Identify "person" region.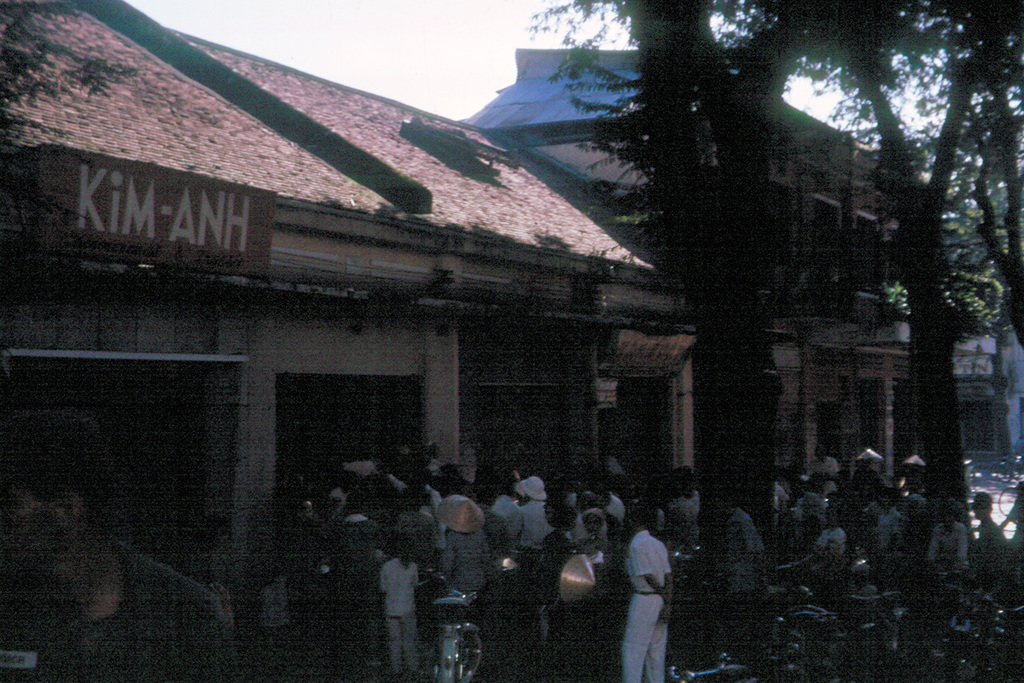
Region: {"x1": 805, "y1": 447, "x2": 842, "y2": 488}.
